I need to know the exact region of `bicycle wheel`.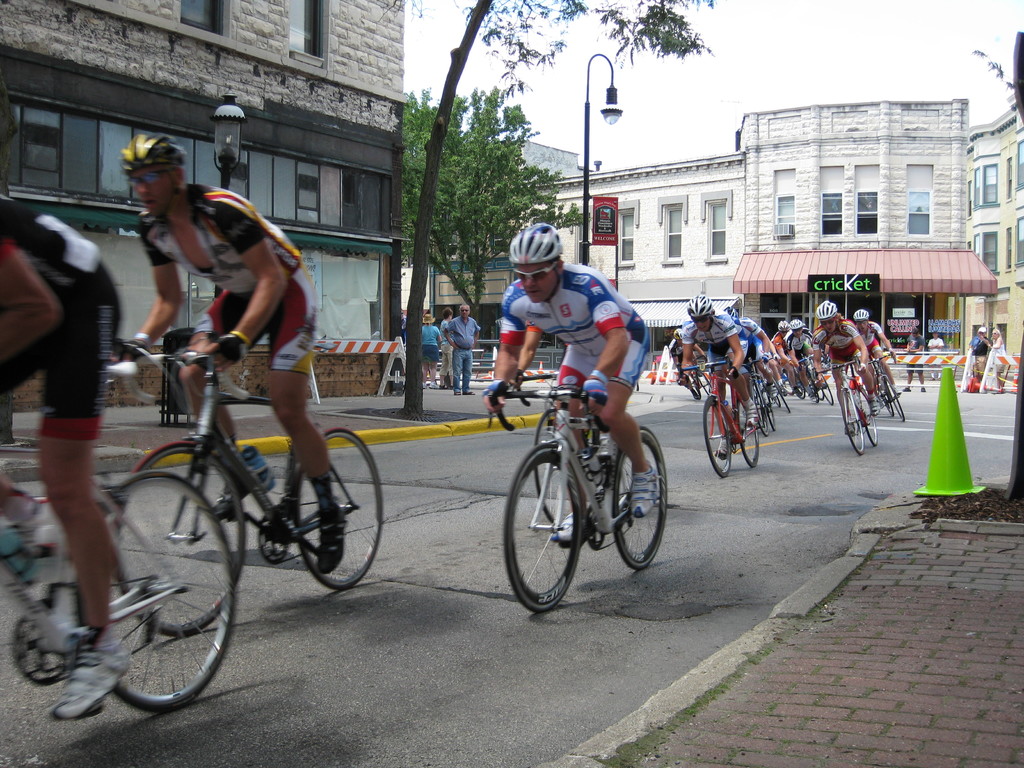
Region: (534,404,572,525).
